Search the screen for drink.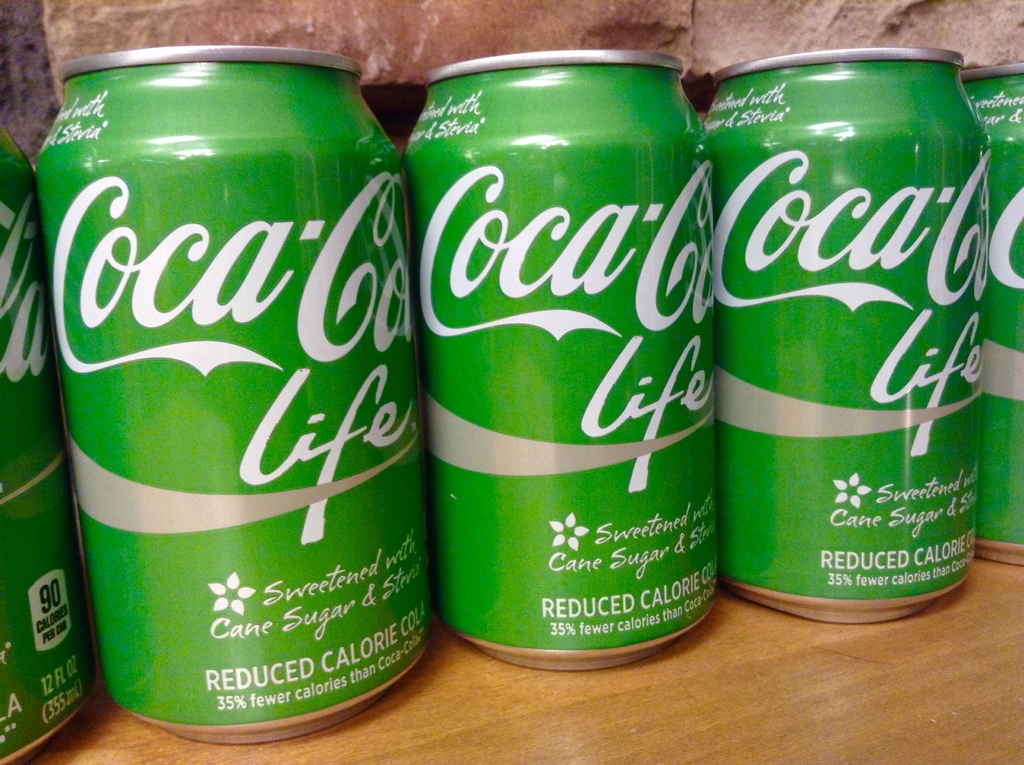
Found at (left=715, top=33, right=991, bottom=645).
